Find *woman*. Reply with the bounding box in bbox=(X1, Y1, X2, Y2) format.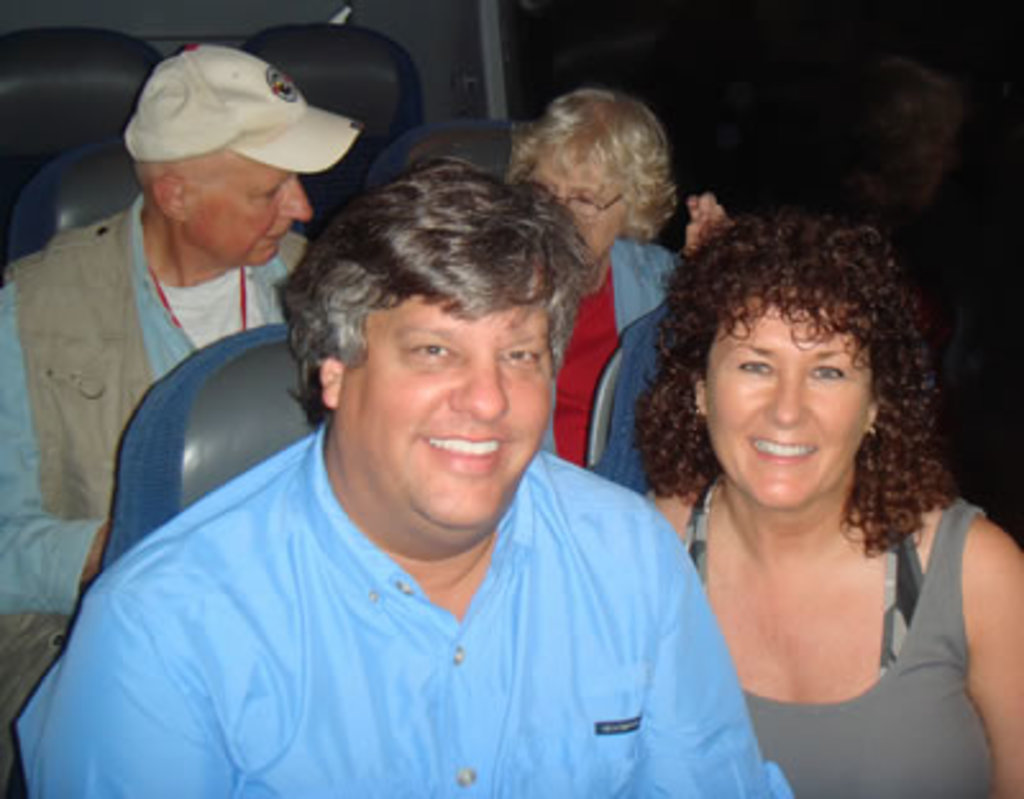
bbox=(650, 210, 1014, 796).
